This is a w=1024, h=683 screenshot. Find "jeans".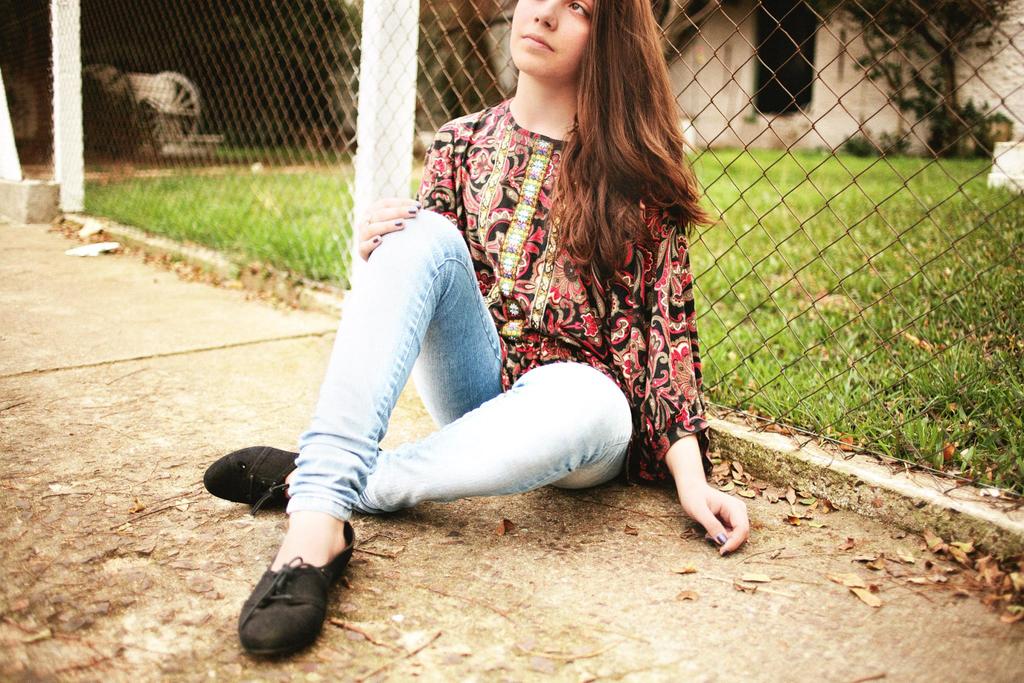
Bounding box: region(287, 199, 634, 527).
